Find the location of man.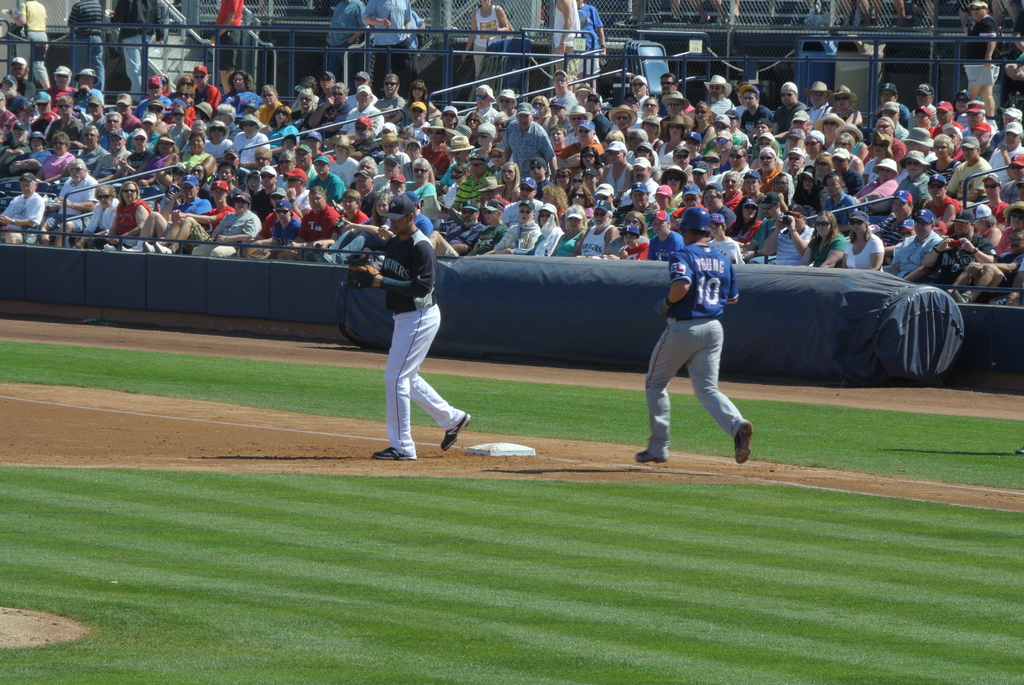
Location: [x1=121, y1=176, x2=203, y2=253].
